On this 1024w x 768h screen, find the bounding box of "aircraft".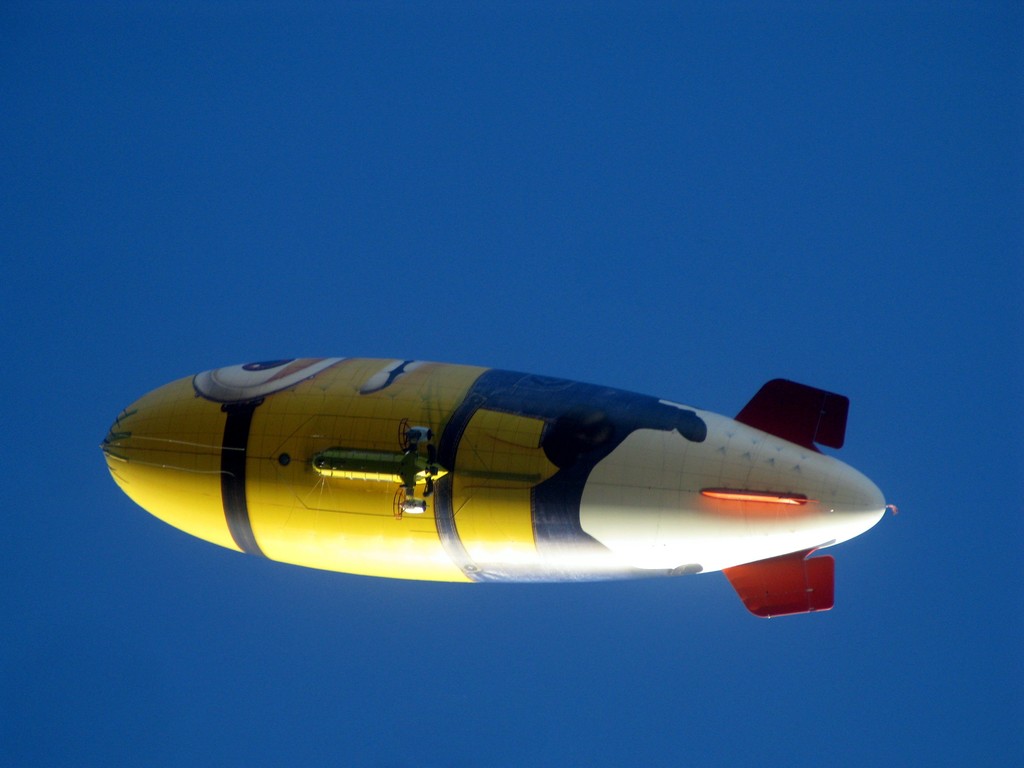
Bounding box: rect(132, 324, 894, 621).
